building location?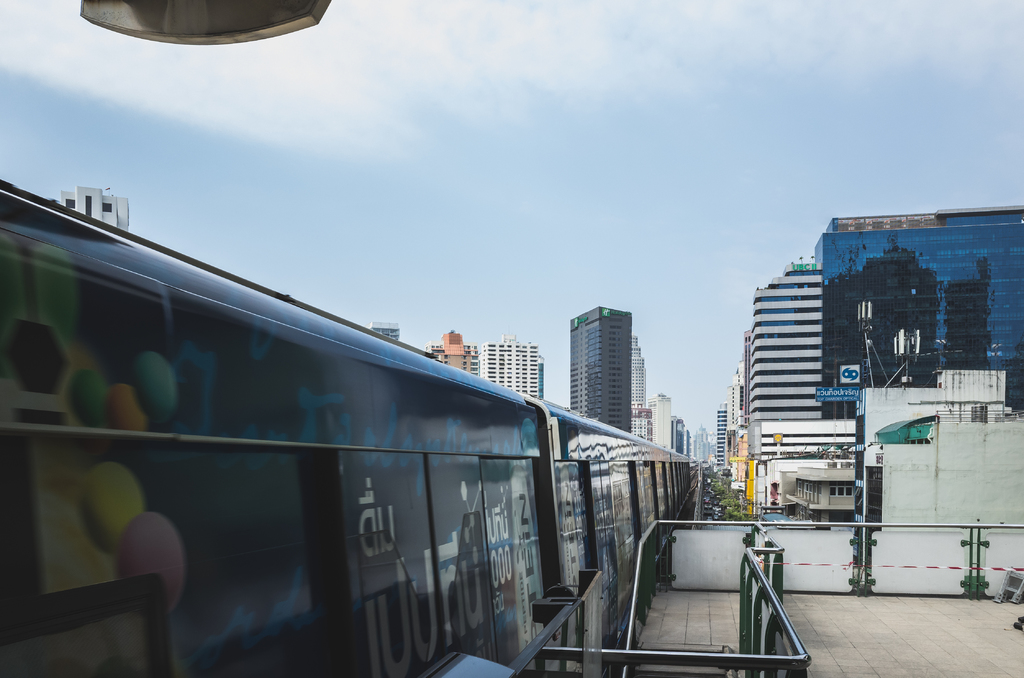
687,428,715,466
